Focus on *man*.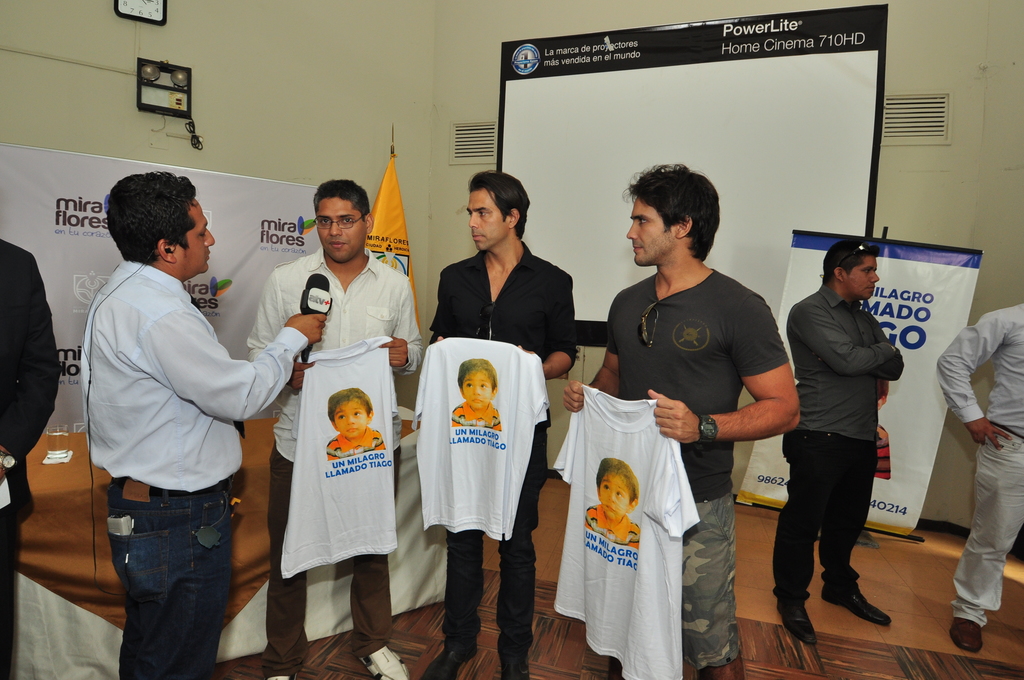
Focused at {"left": 934, "top": 308, "right": 1023, "bottom": 651}.
